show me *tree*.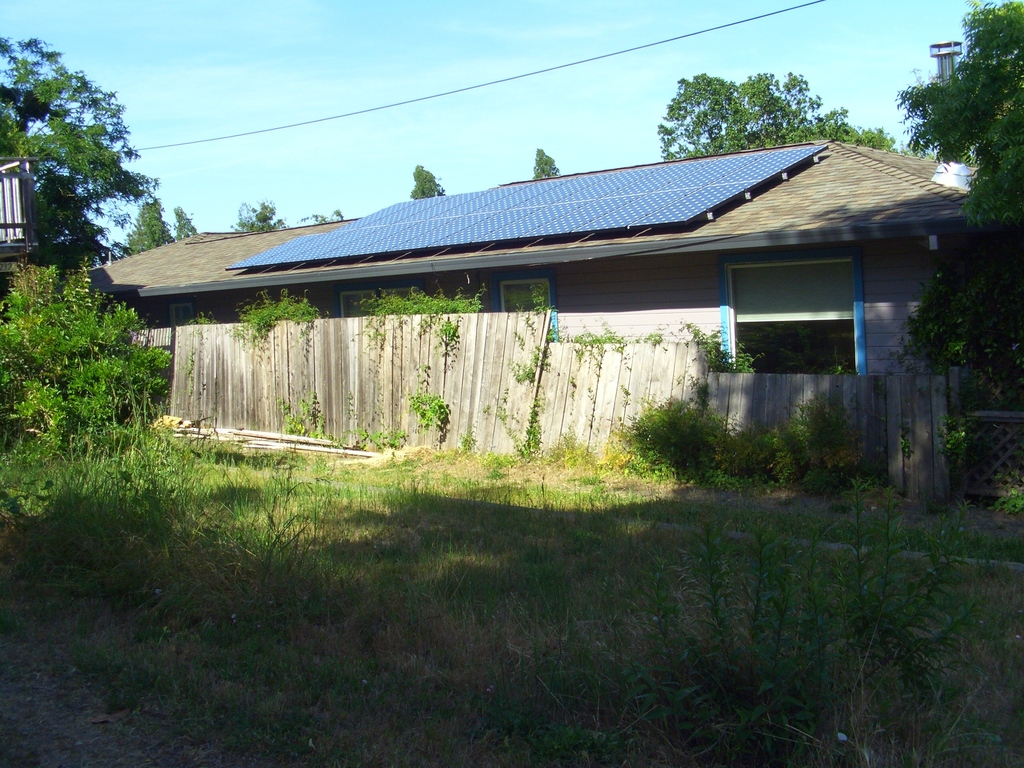
*tree* is here: box=[15, 41, 143, 278].
